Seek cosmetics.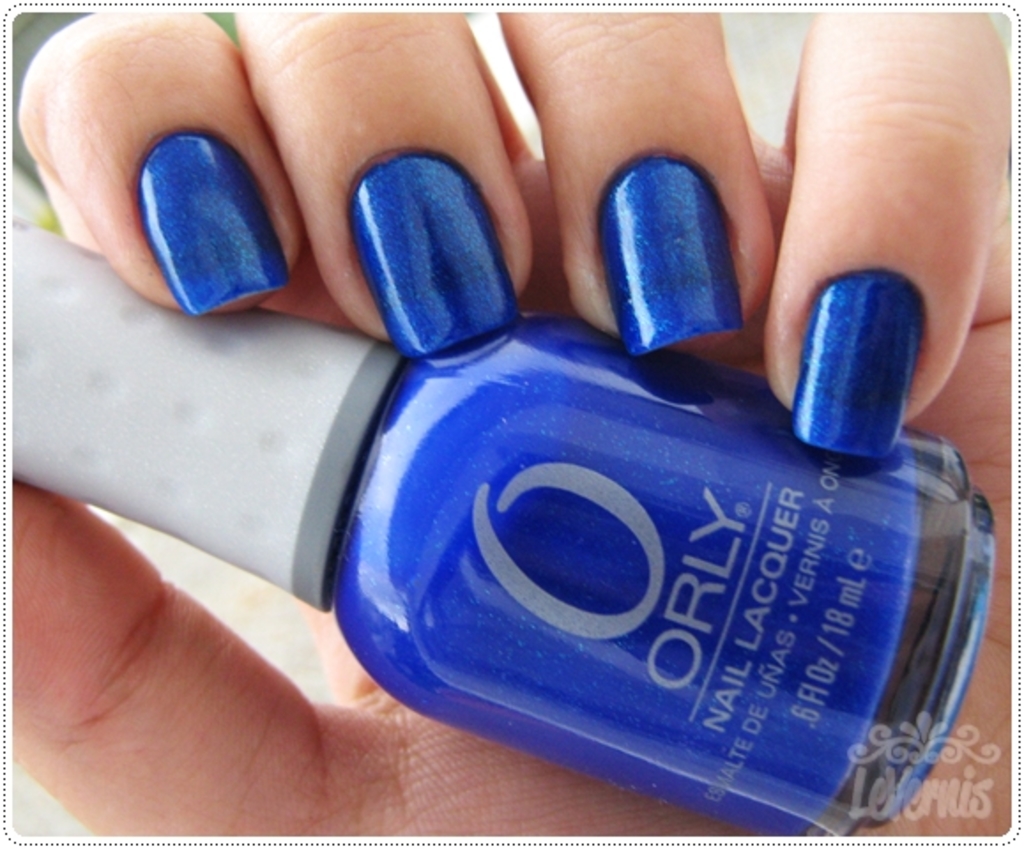
(0, 210, 1006, 835).
